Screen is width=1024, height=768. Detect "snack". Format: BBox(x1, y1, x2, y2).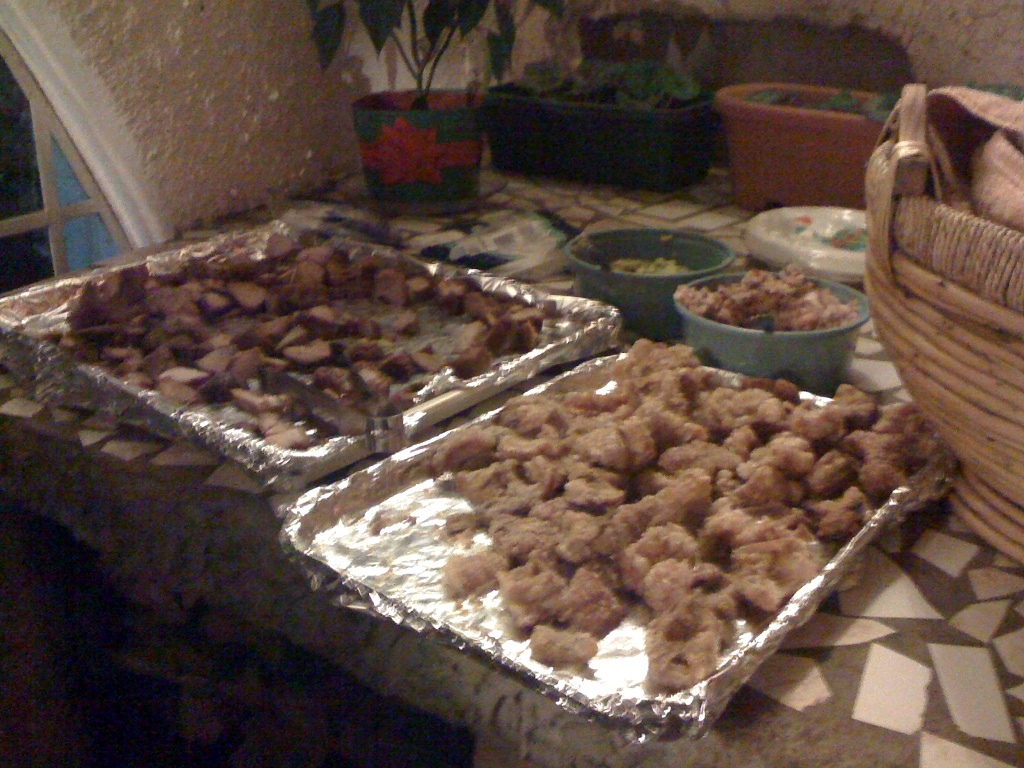
BBox(425, 335, 956, 708).
